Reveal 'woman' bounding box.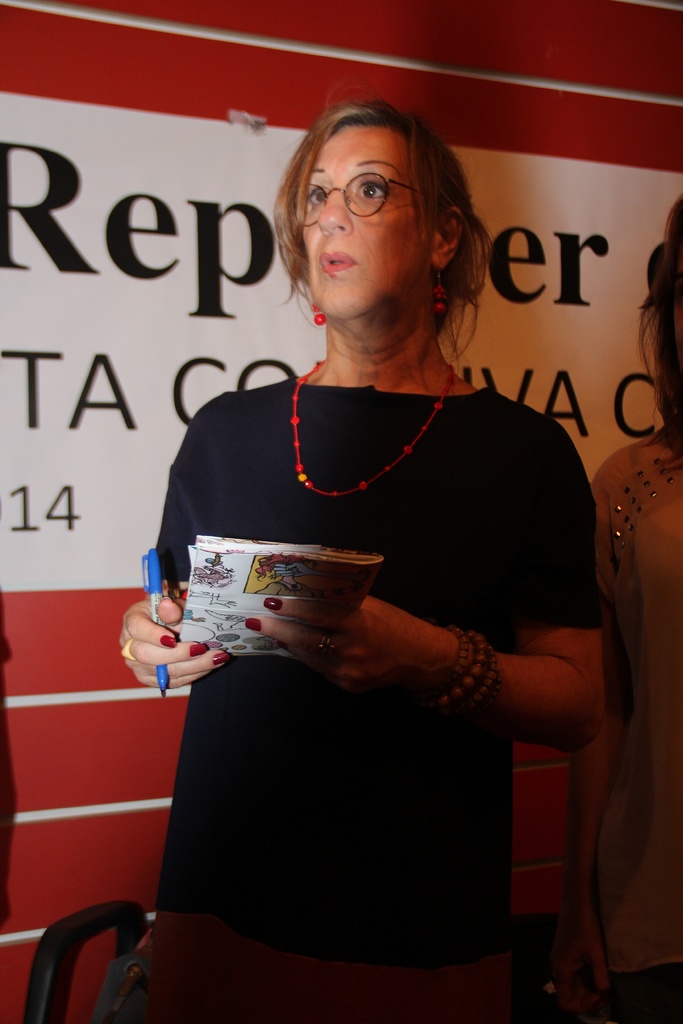
Revealed: 110/100/605/1023.
